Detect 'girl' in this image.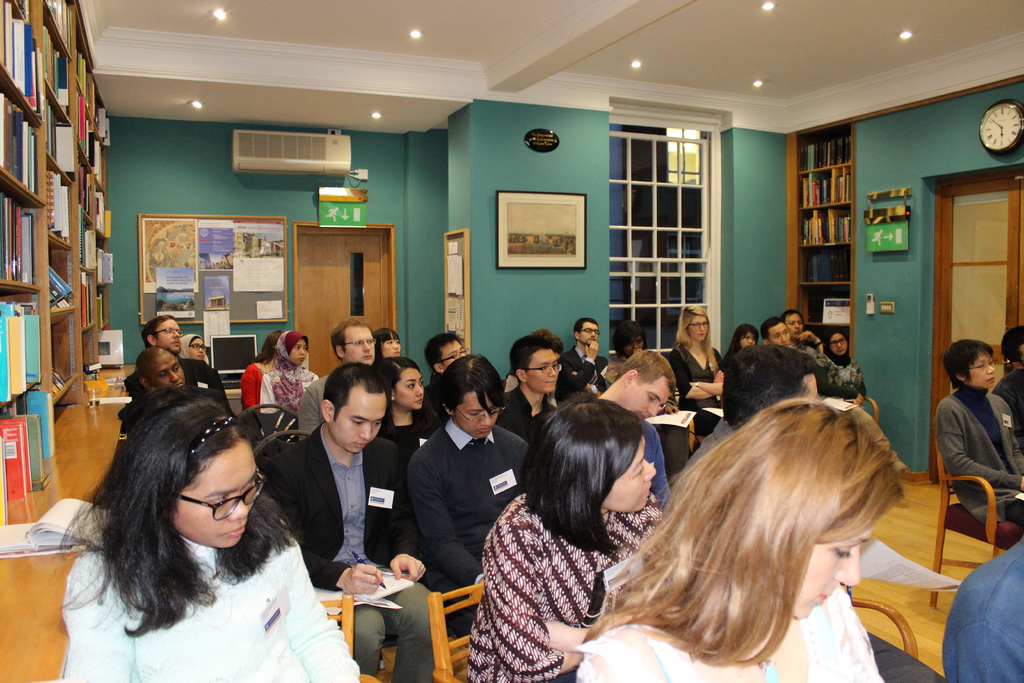
Detection: crop(59, 382, 362, 682).
